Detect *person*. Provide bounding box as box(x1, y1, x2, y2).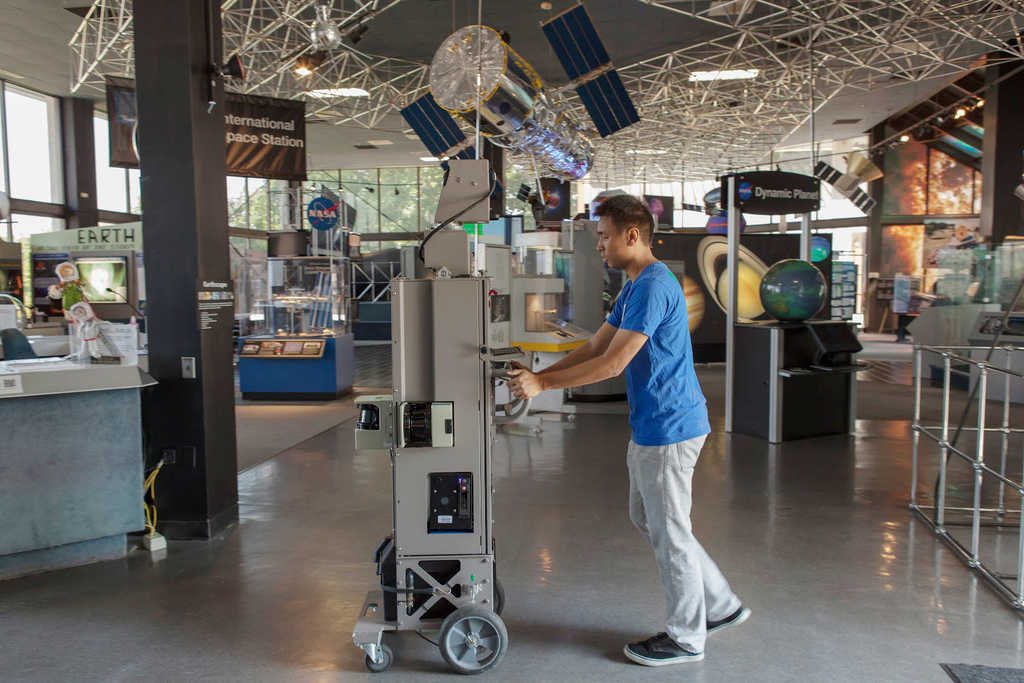
box(538, 183, 733, 682).
